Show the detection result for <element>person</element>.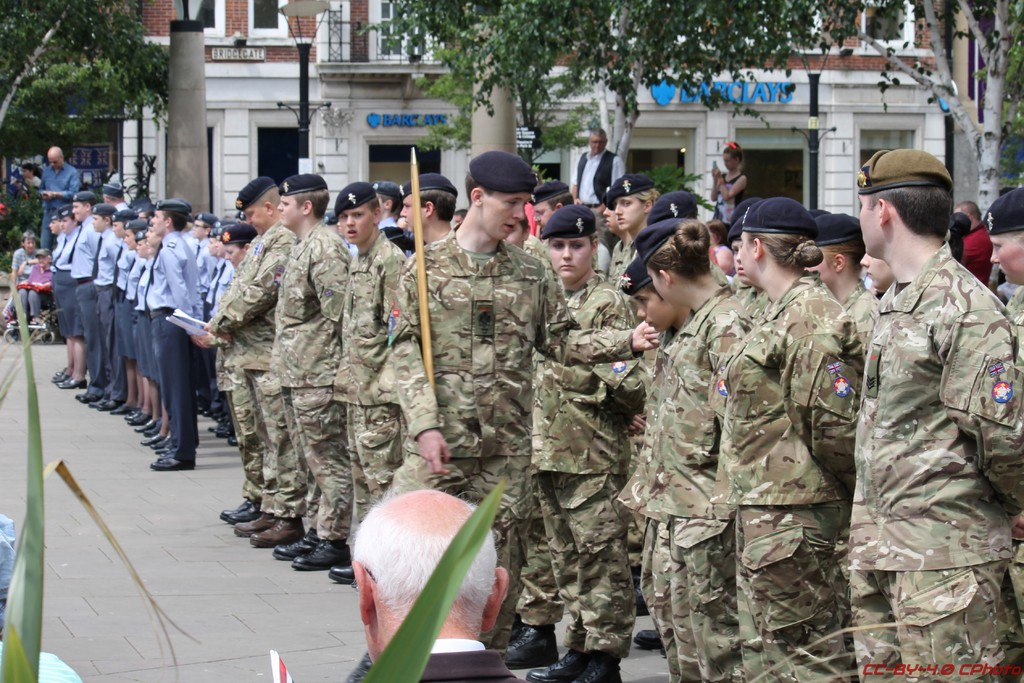
x1=201 y1=217 x2=238 y2=317.
